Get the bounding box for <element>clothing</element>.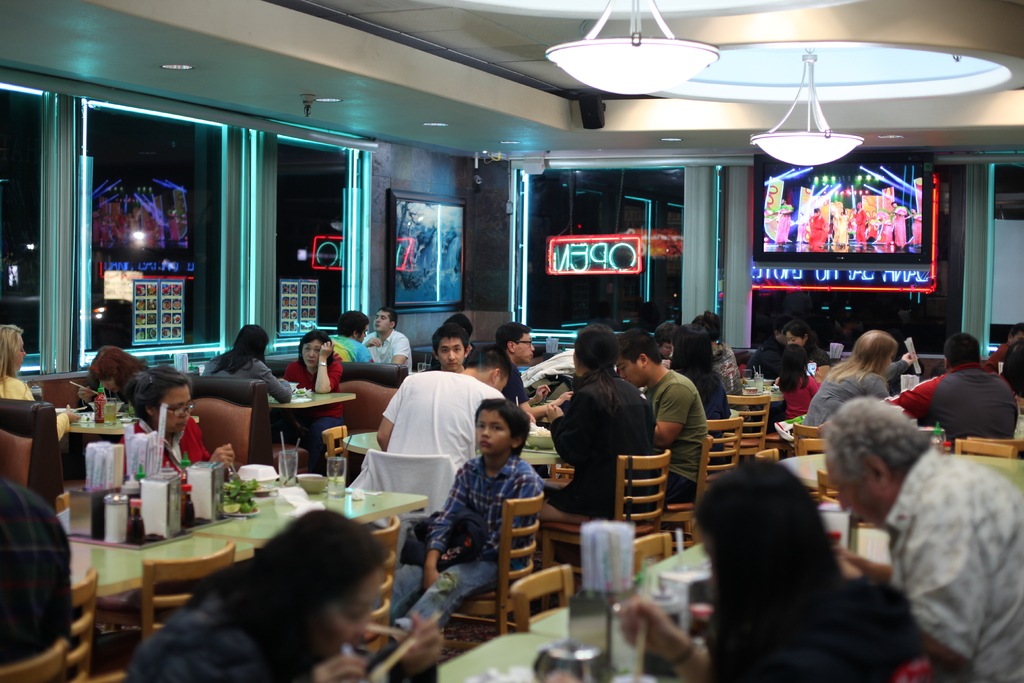
bbox=[756, 334, 778, 353].
